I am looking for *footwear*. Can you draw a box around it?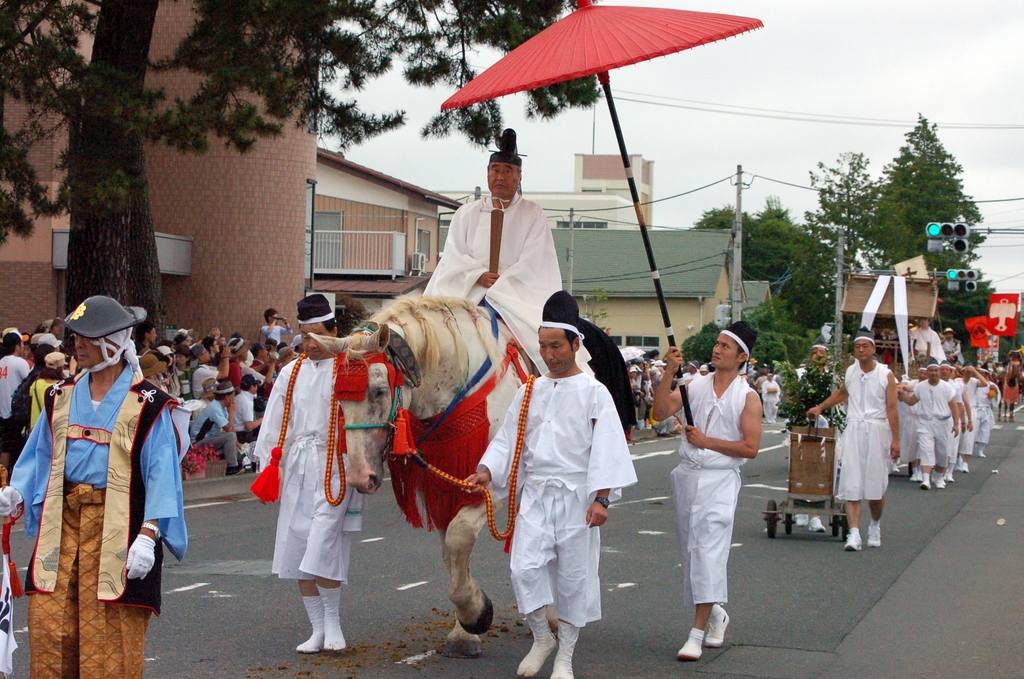
Sure, the bounding box is bbox=[517, 607, 559, 676].
